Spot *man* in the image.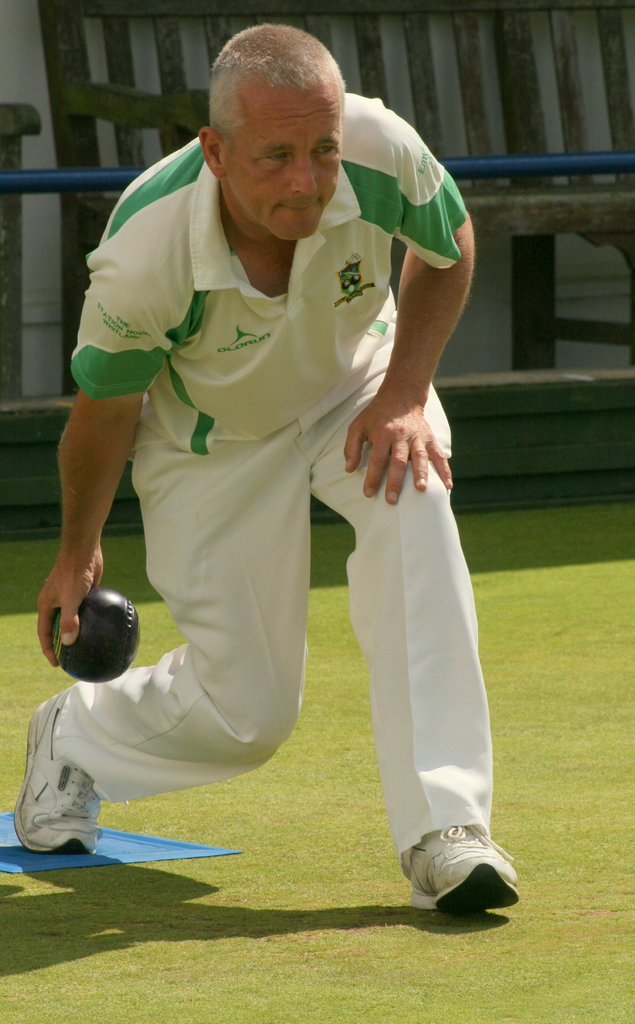
*man* found at BBox(51, 14, 488, 902).
